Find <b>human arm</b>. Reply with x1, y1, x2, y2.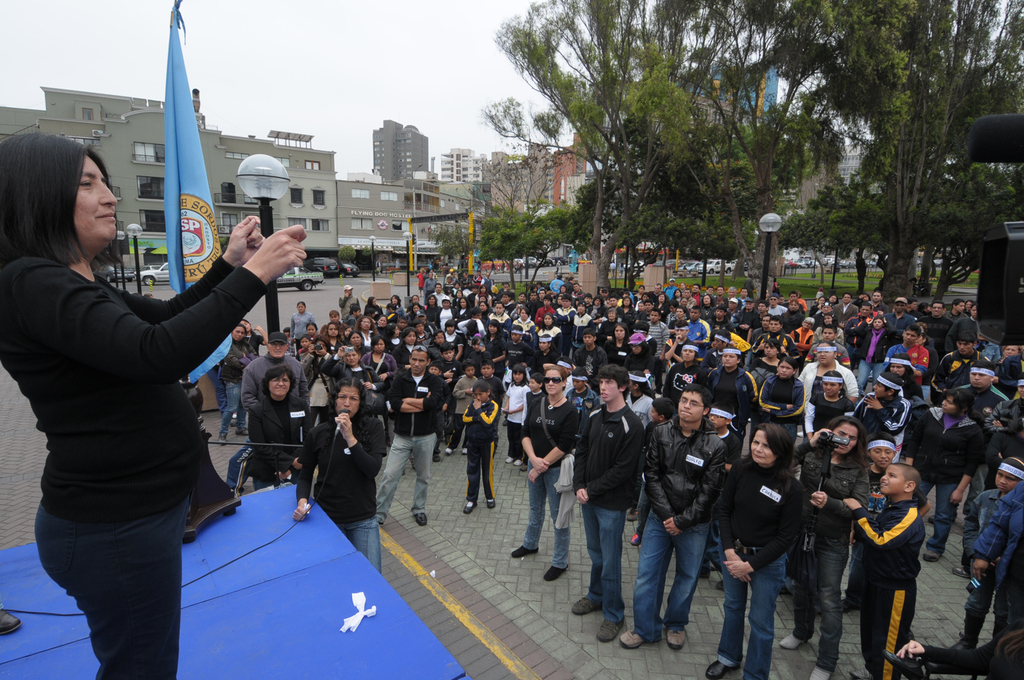
89, 210, 266, 324.
